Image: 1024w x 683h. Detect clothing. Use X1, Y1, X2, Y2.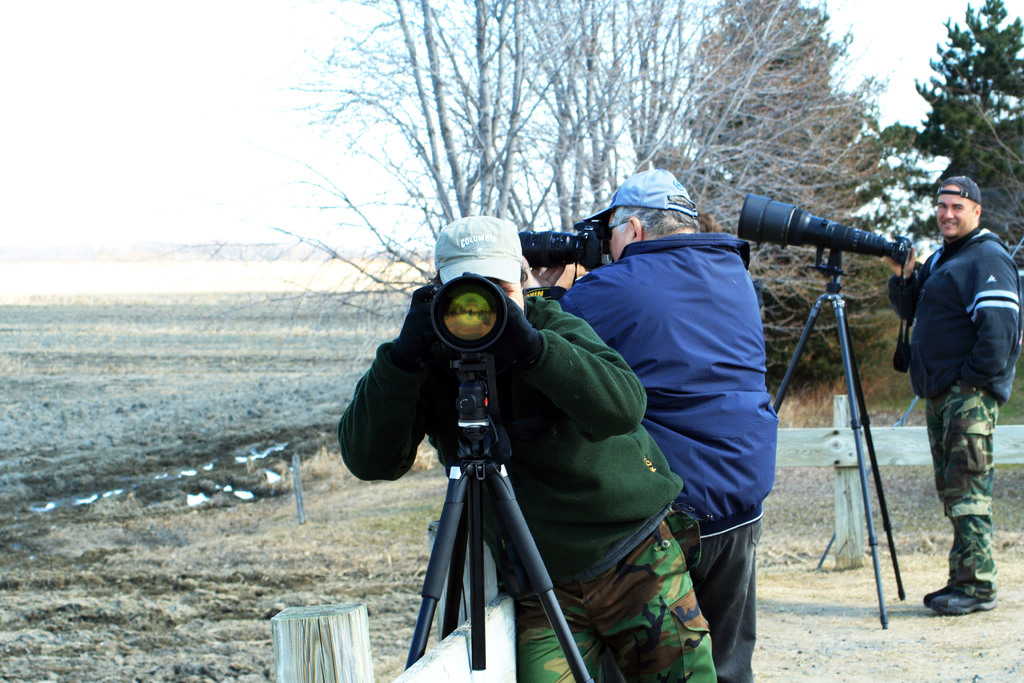
338, 280, 723, 682.
